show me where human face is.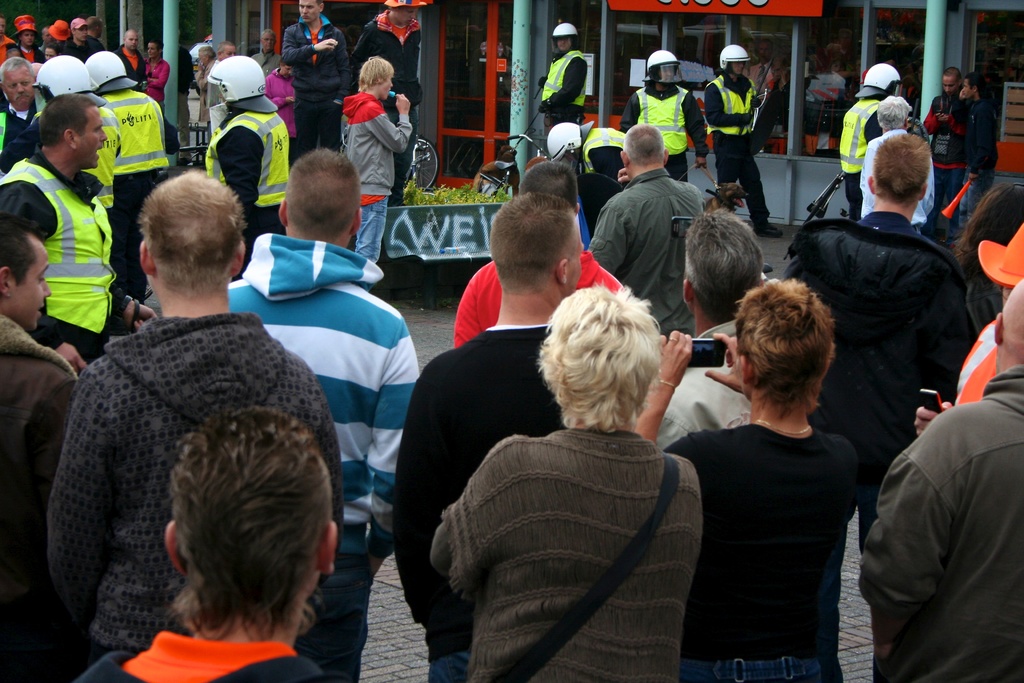
human face is at BBox(42, 29, 54, 44).
